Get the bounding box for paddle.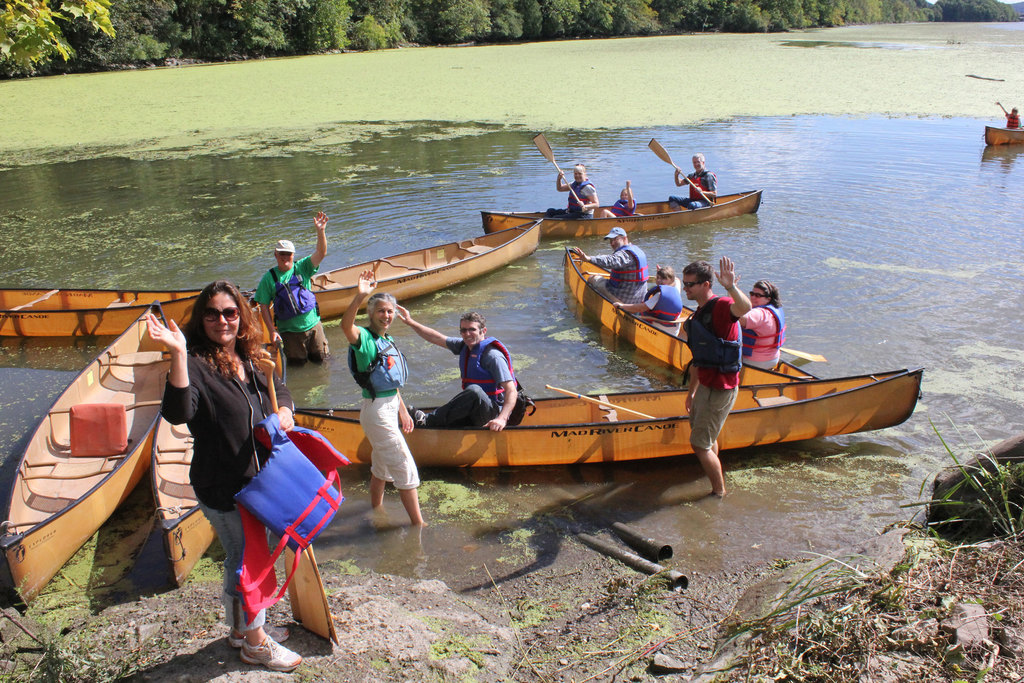
<region>996, 101, 1007, 118</region>.
